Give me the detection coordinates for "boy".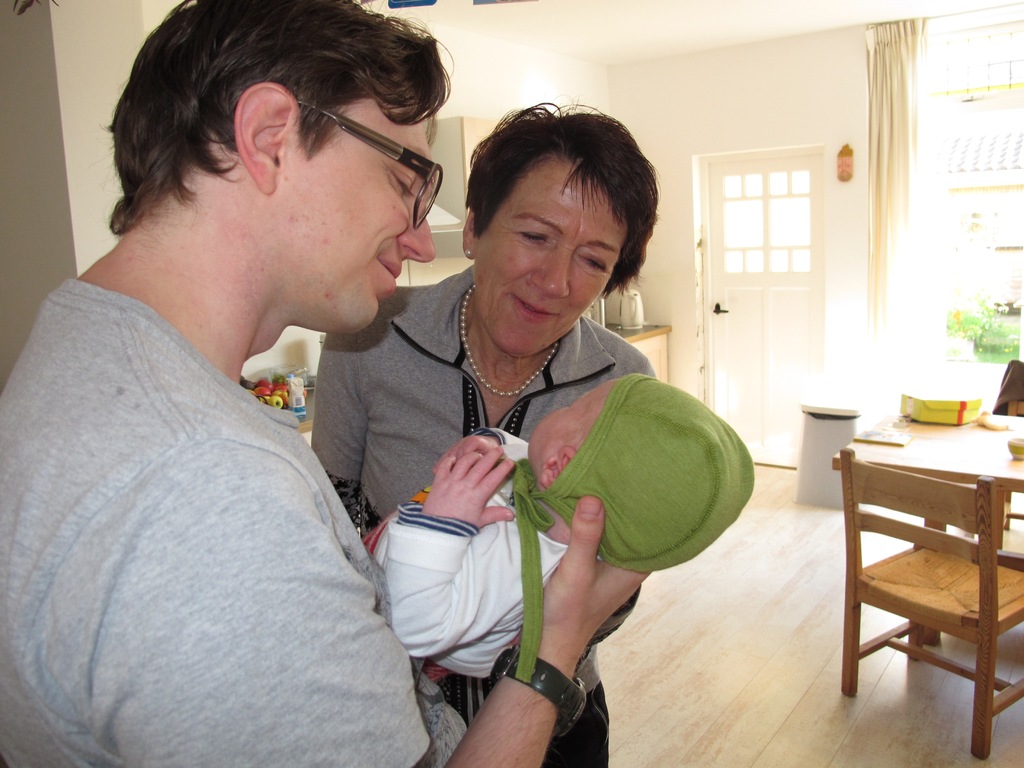
364:374:754:681.
